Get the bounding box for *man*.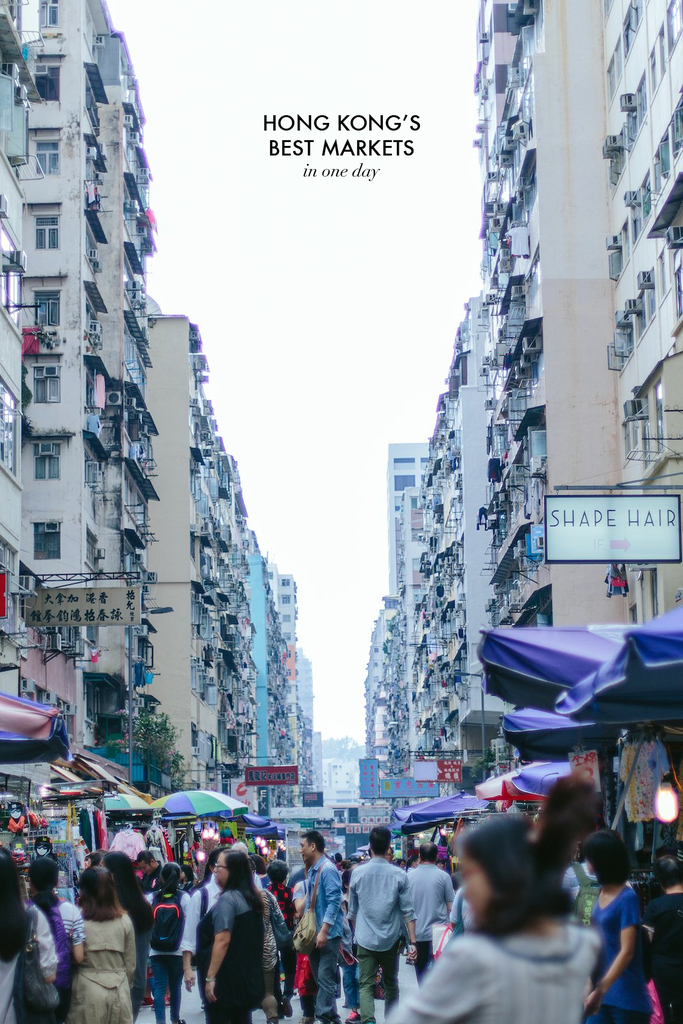
bbox=[307, 832, 352, 1023].
